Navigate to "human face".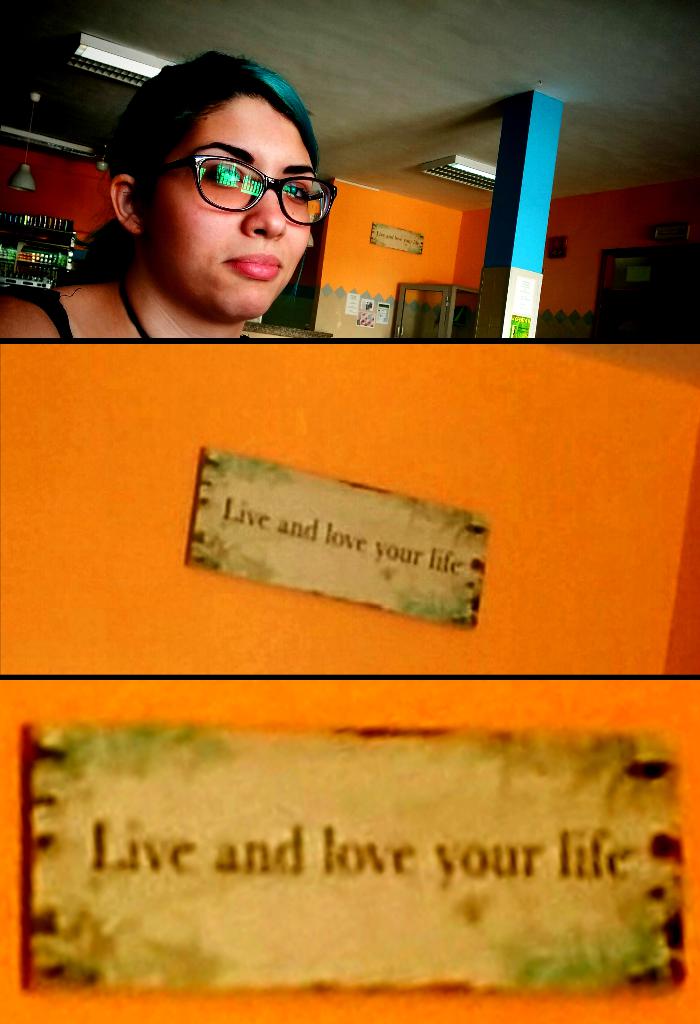
Navigation target: [150,97,311,319].
